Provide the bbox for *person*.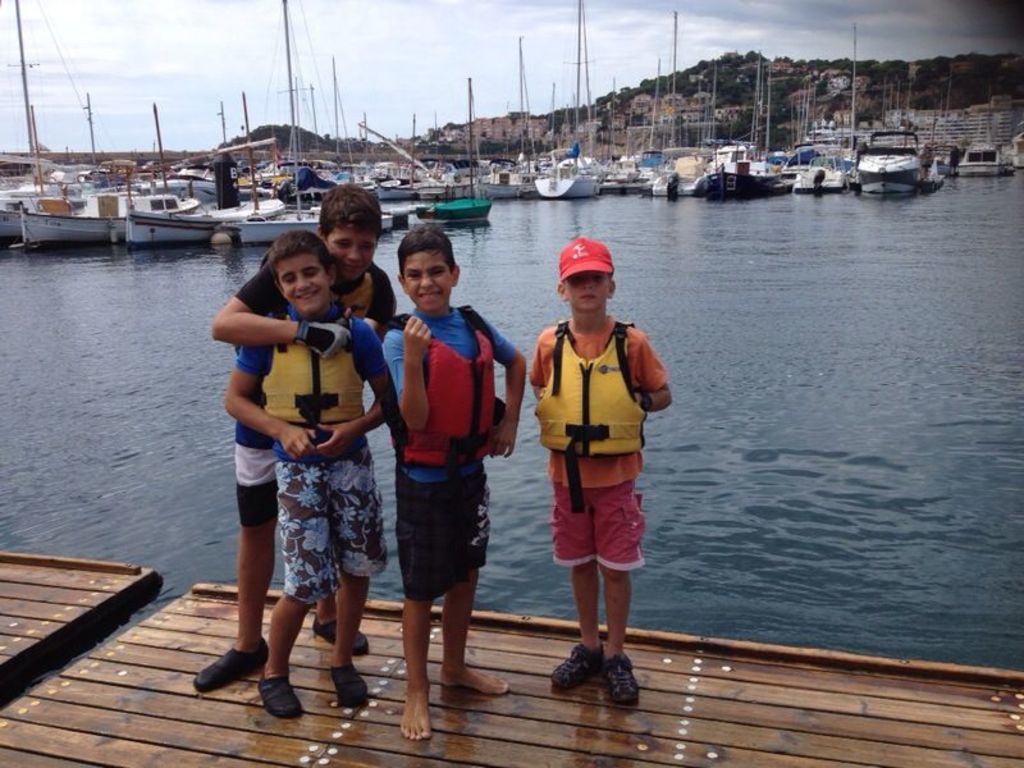
[x1=221, y1=228, x2=396, y2=723].
